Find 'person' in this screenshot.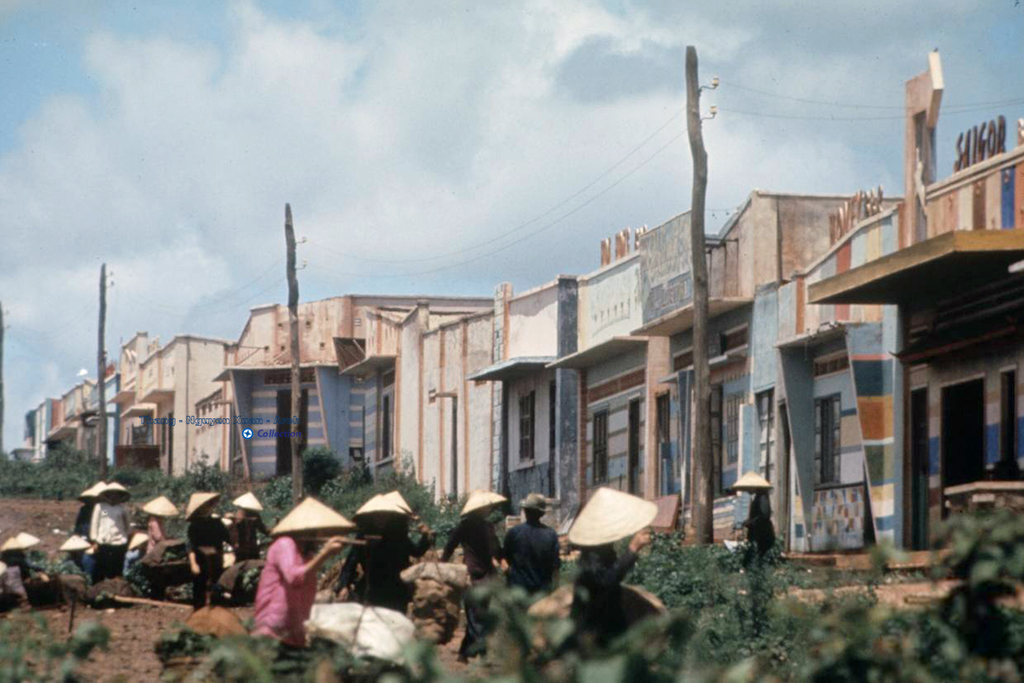
The bounding box for 'person' is x1=736, y1=486, x2=775, y2=549.
